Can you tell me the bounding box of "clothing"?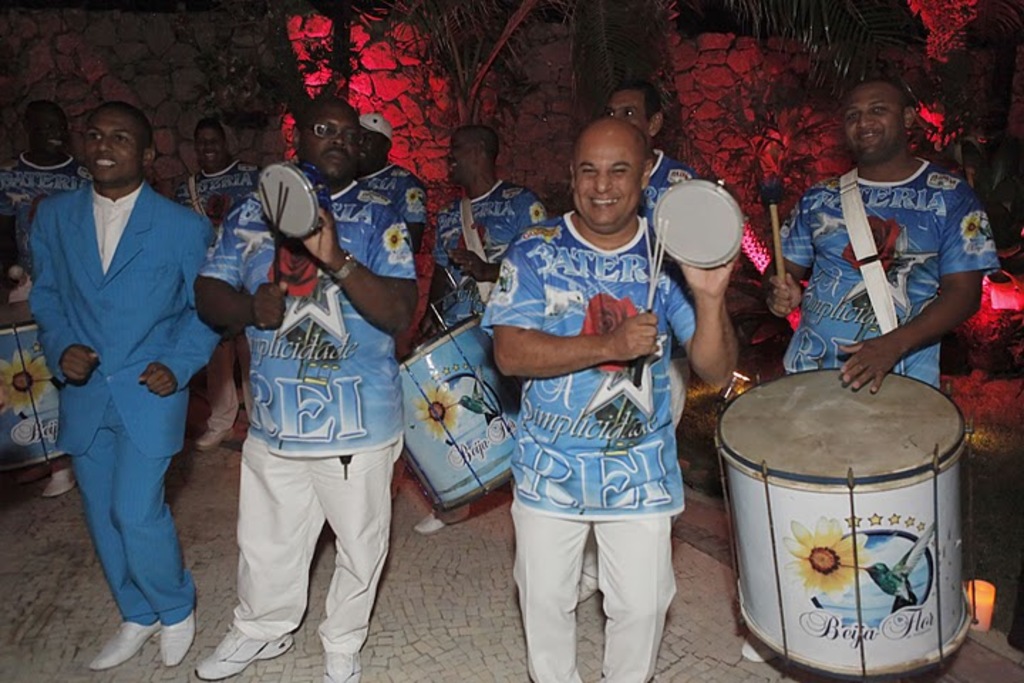
(left=0, top=149, right=92, bottom=242).
